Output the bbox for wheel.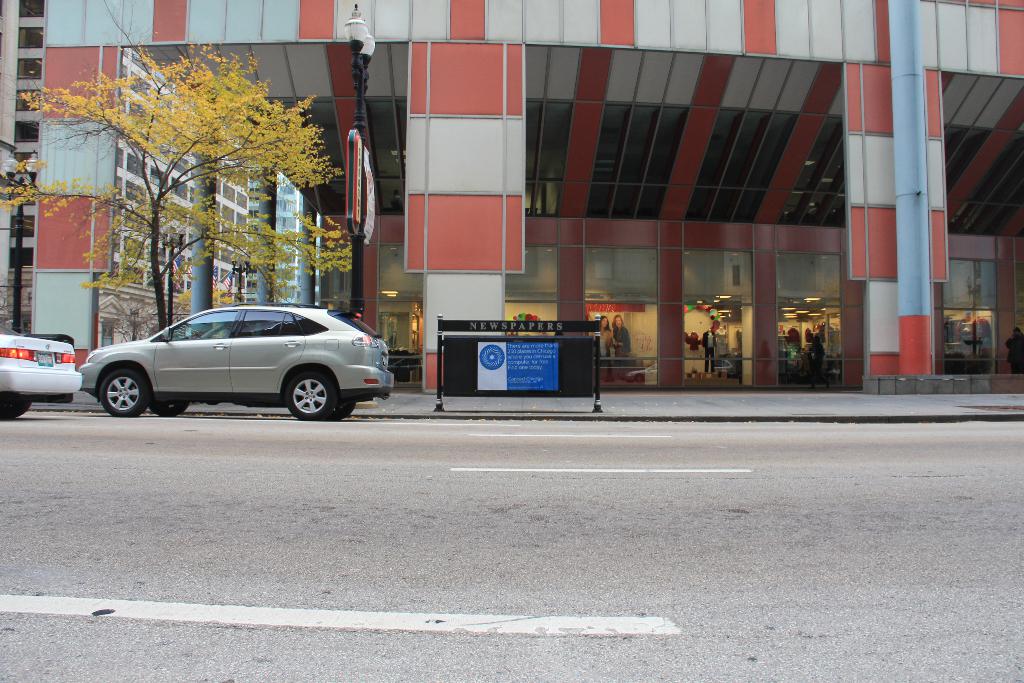
155 400 188 415.
